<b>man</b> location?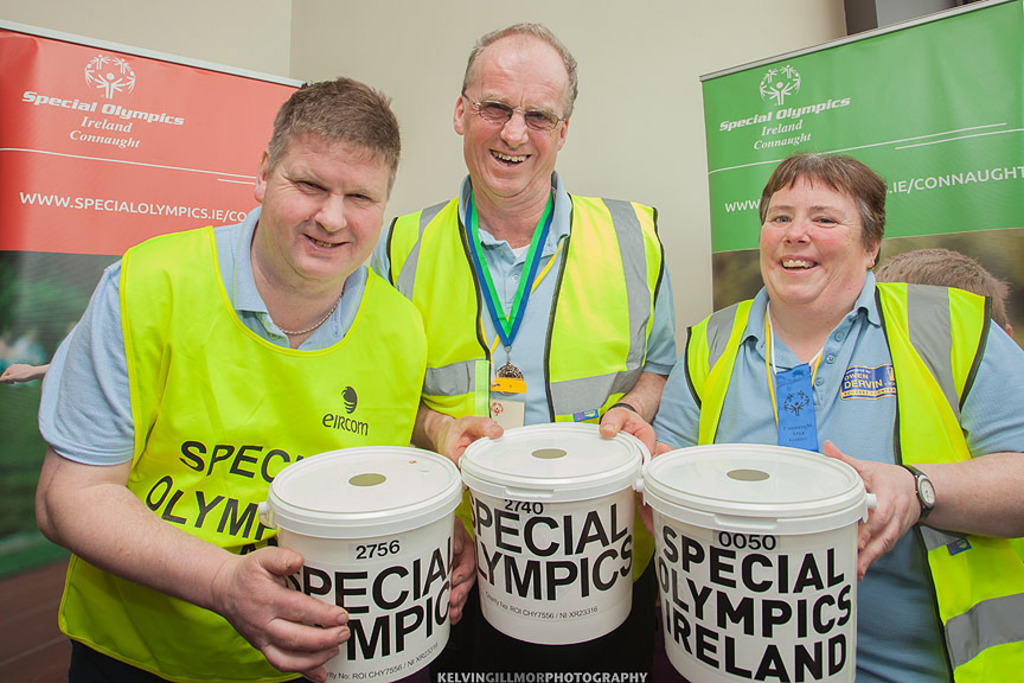
(370,23,671,682)
